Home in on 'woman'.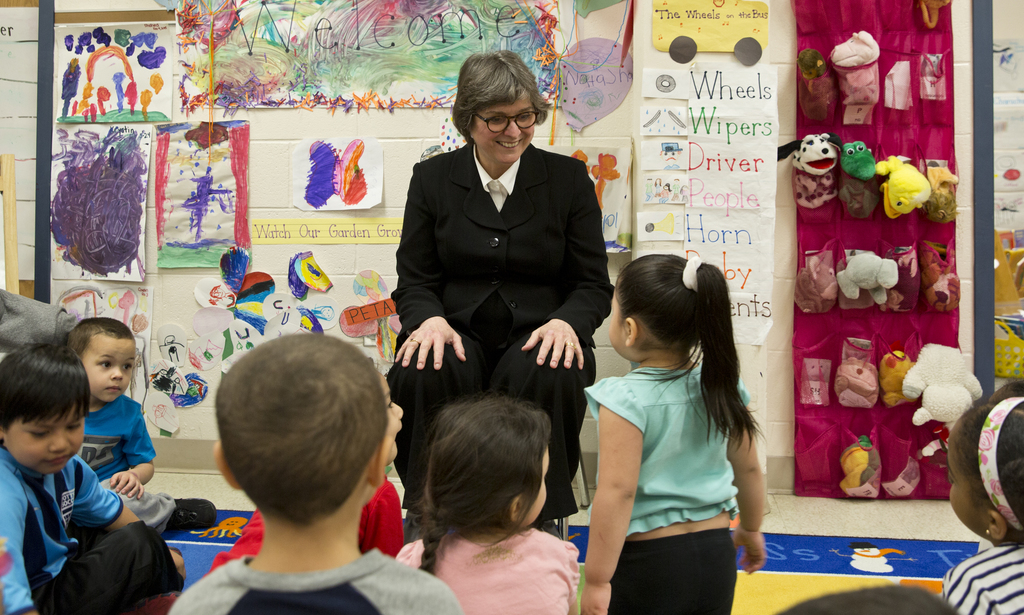
Homed in at <box>389,38,606,417</box>.
